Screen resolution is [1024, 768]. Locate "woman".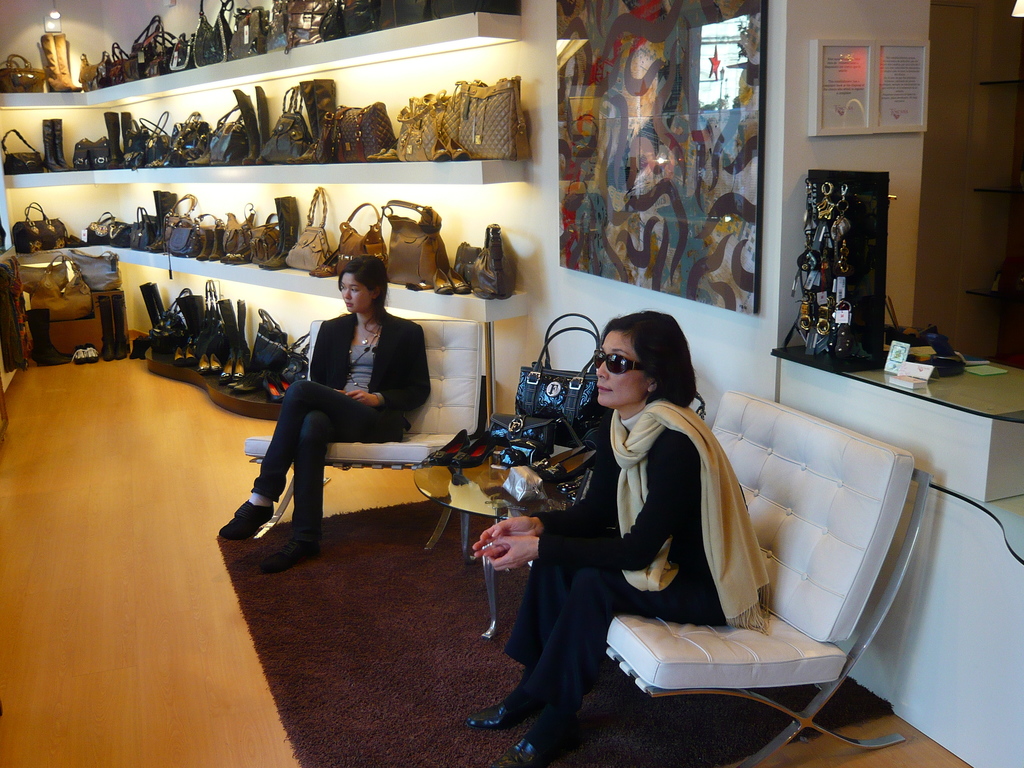
crop(516, 309, 778, 742).
